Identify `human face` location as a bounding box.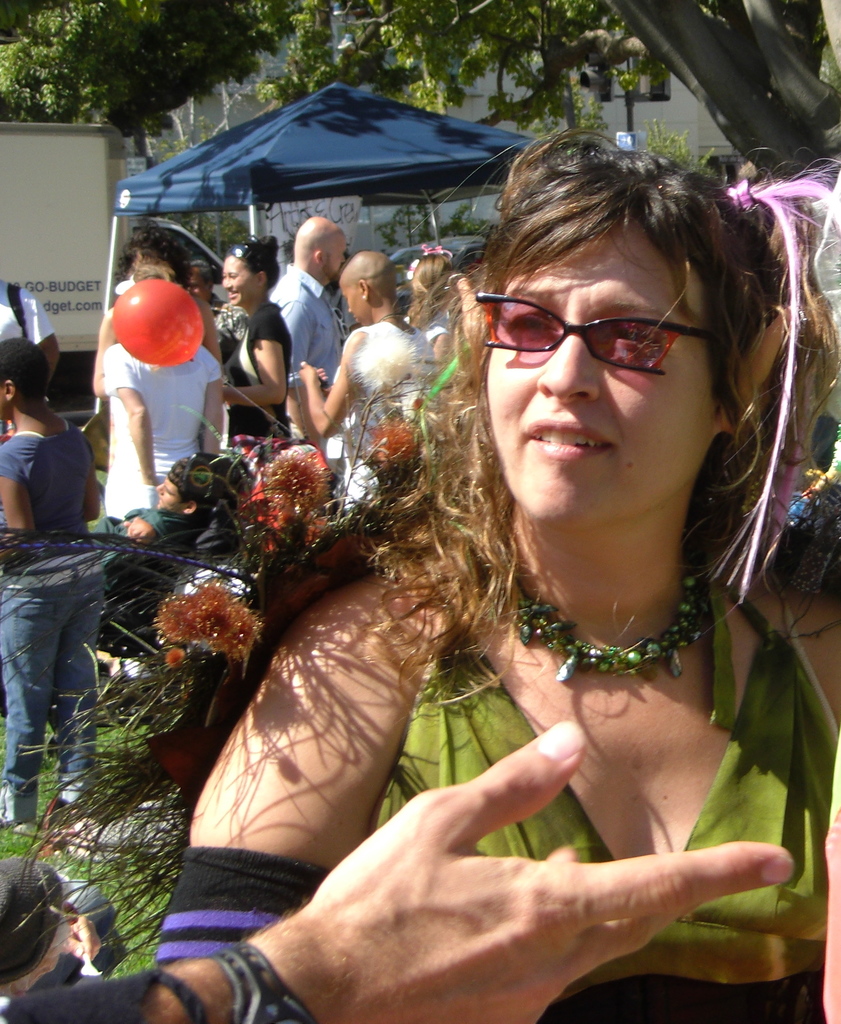
[x1=339, y1=287, x2=365, y2=323].
